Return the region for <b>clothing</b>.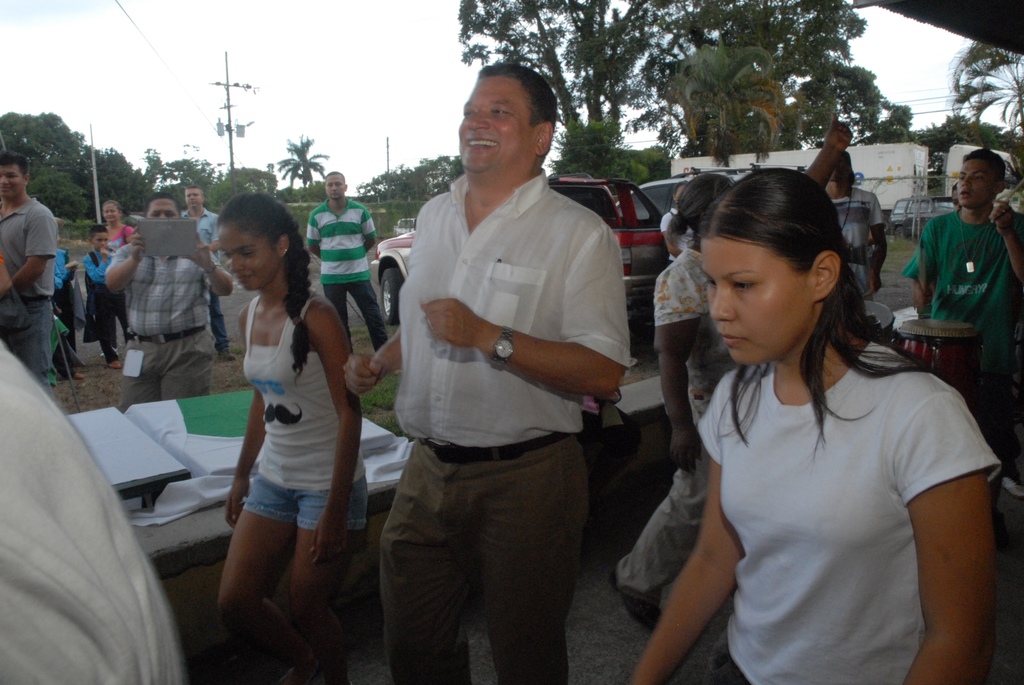
<box>184,203,223,272</box>.
